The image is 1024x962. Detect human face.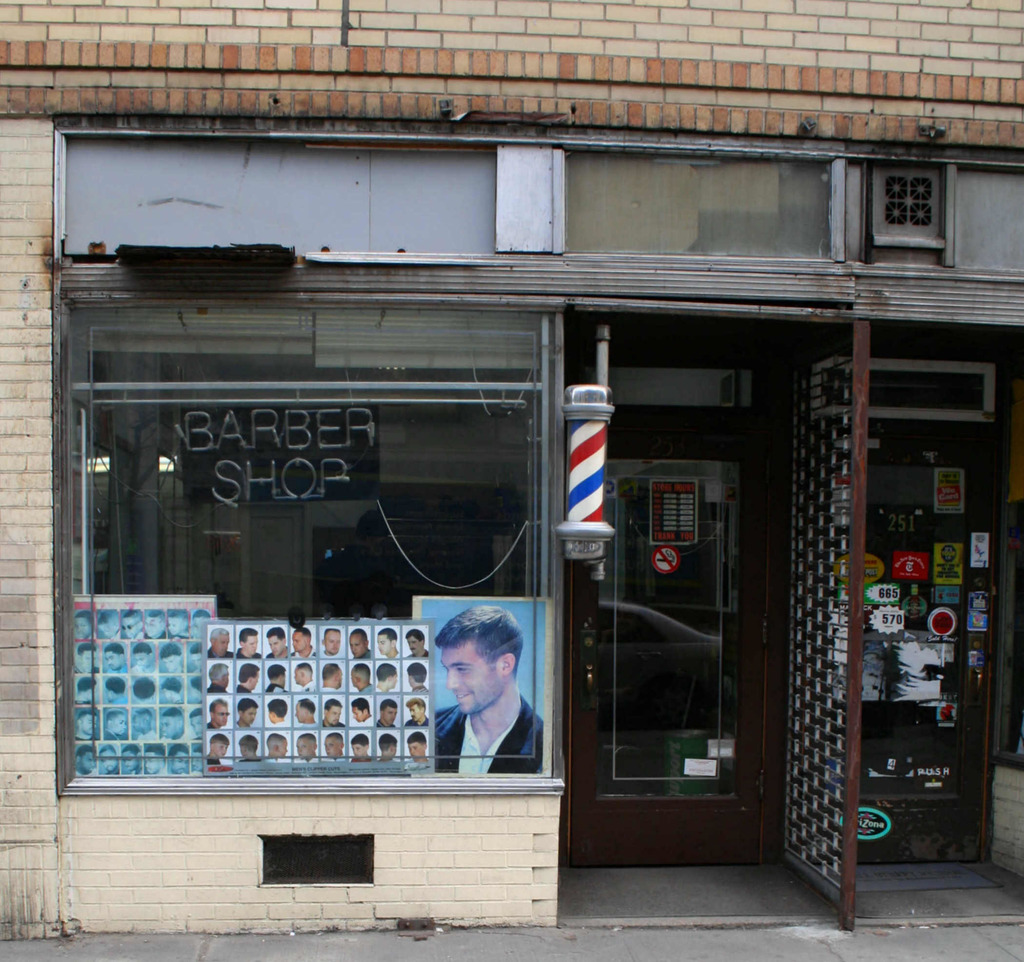
Detection: (94,618,118,639).
